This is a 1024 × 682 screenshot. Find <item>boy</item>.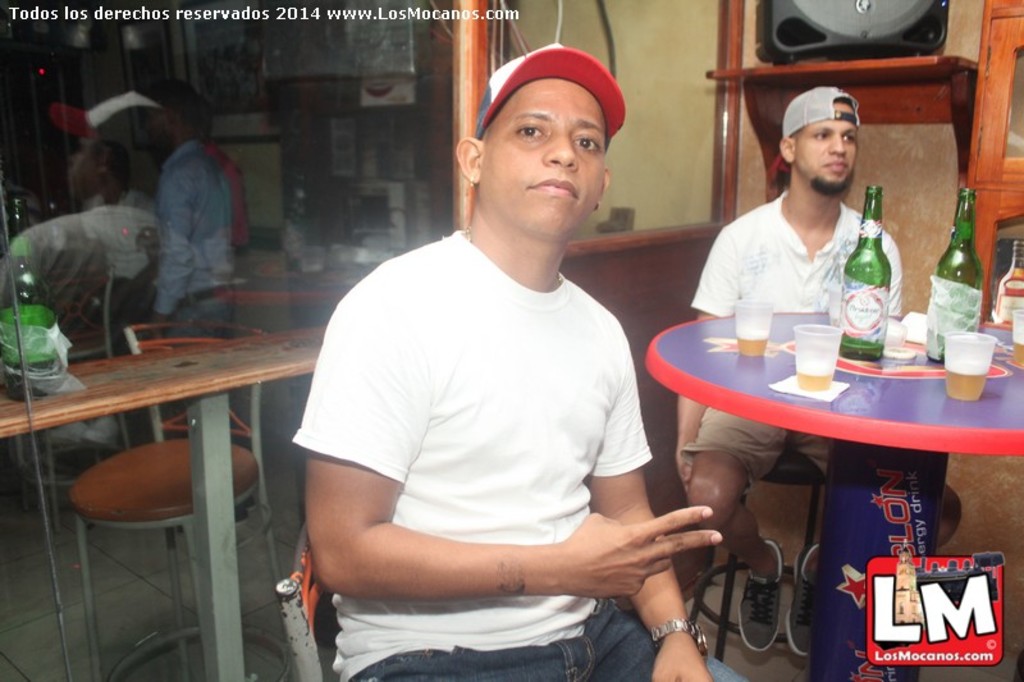
Bounding box: bbox=[686, 86, 963, 650].
